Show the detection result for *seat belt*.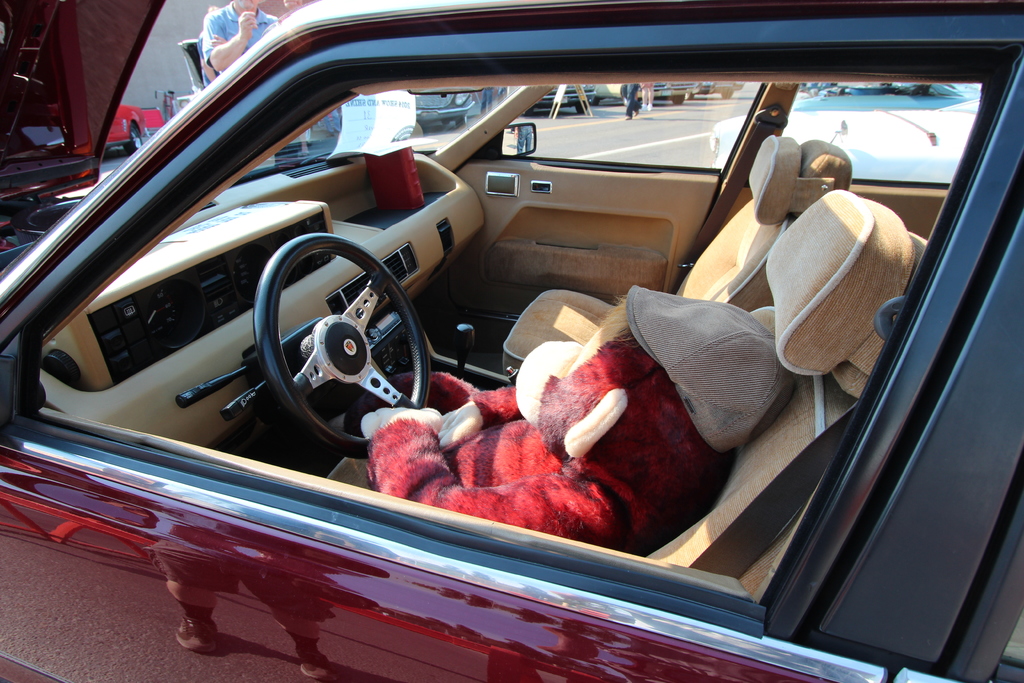
<box>674,101,788,293</box>.
